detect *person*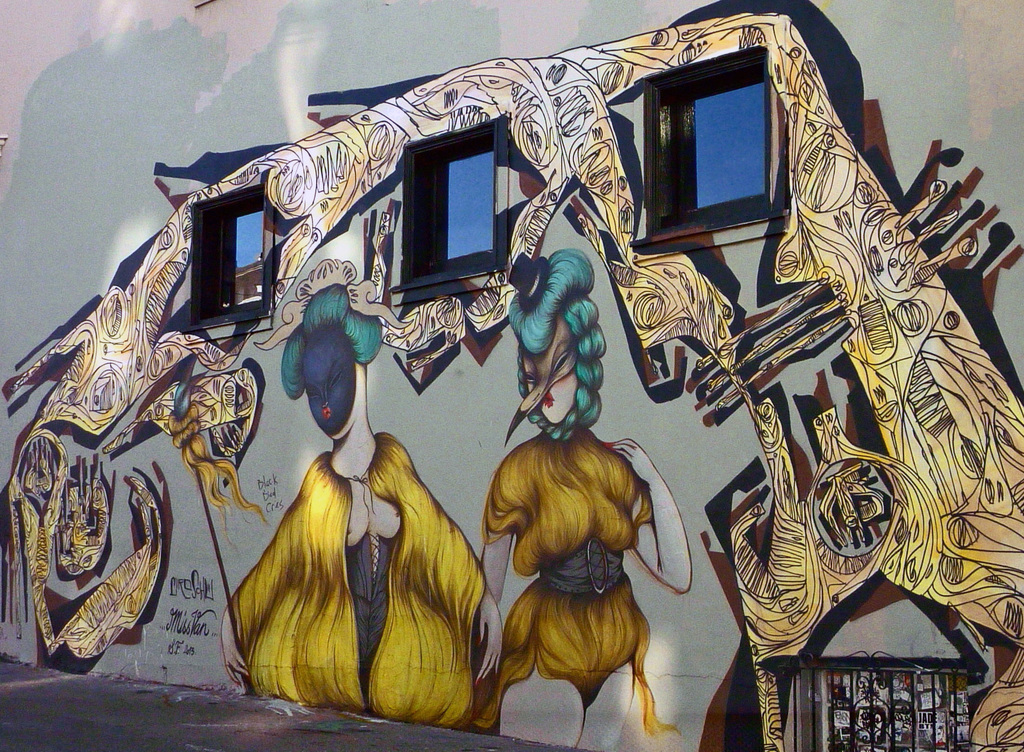
crop(212, 248, 476, 686)
